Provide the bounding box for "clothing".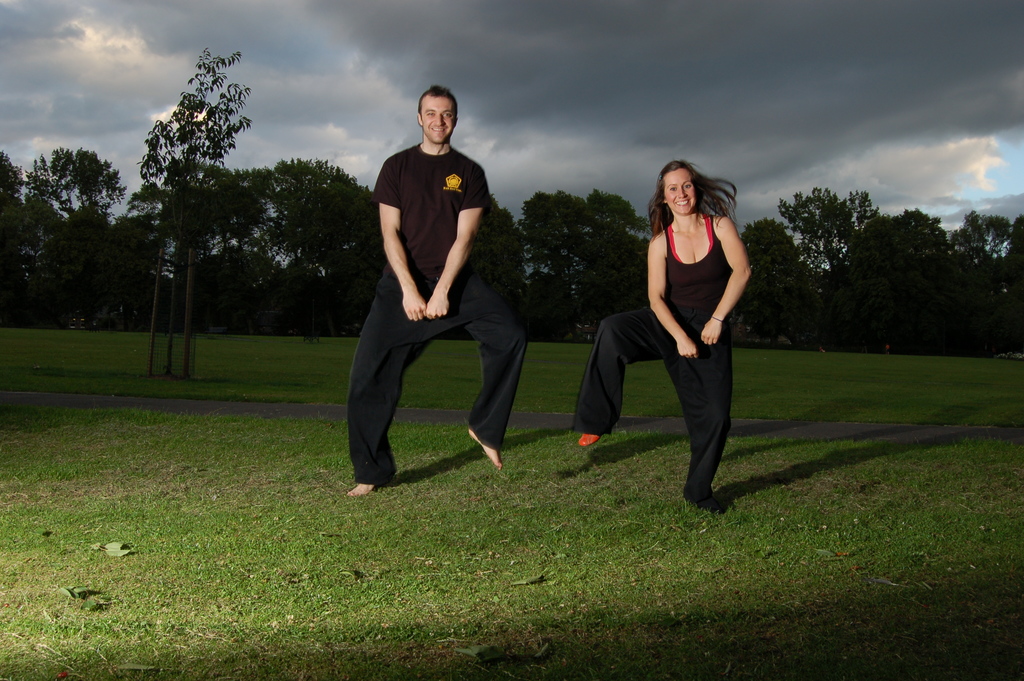
(x1=648, y1=196, x2=732, y2=313).
